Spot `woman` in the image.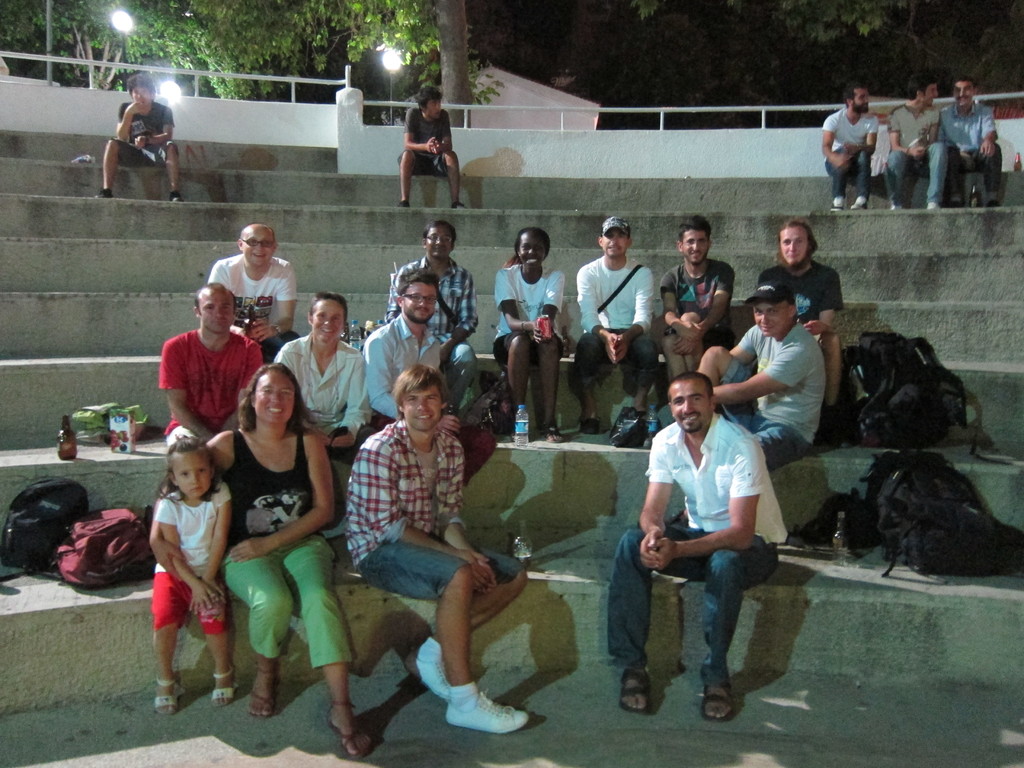
`woman` found at crop(149, 360, 376, 760).
